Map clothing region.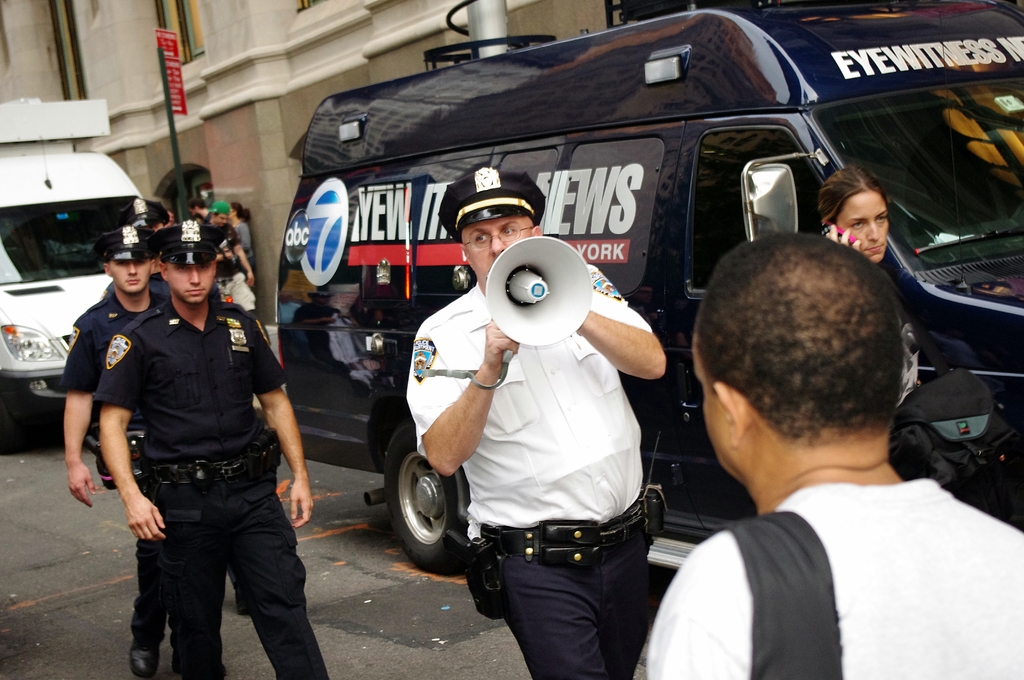
Mapped to <box>403,249,655,679</box>.
